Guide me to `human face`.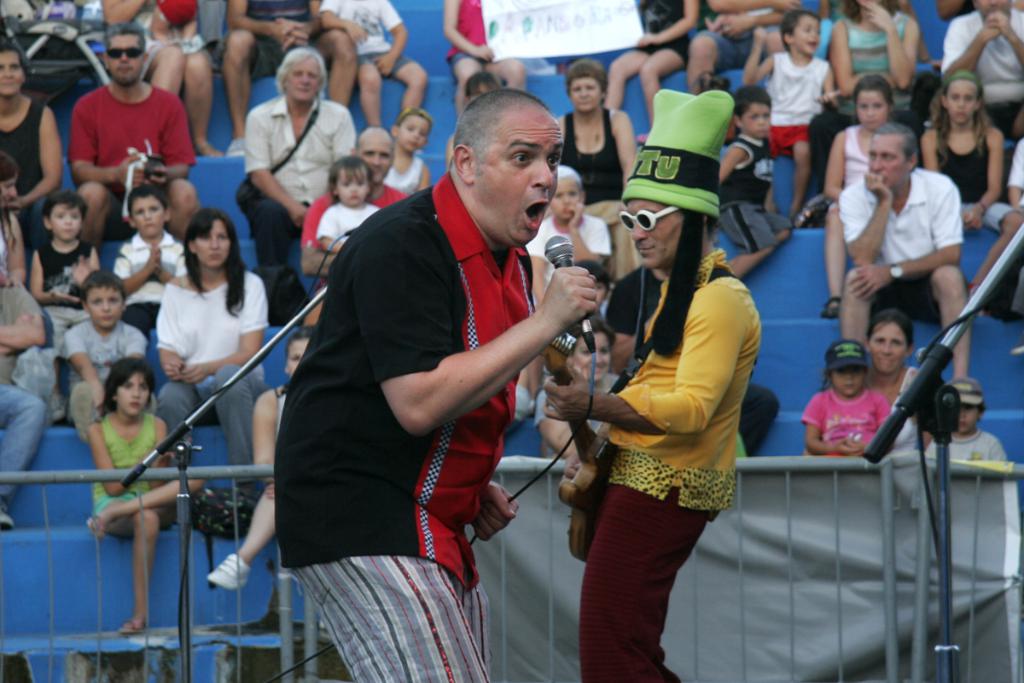
Guidance: Rect(867, 320, 908, 375).
